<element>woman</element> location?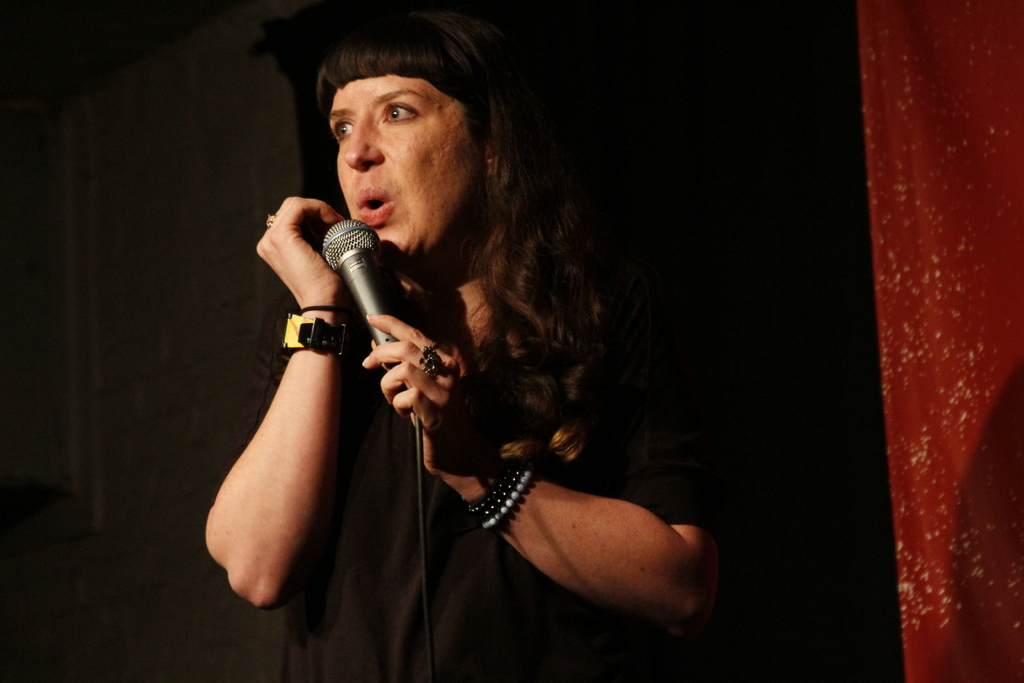
box=[206, 0, 682, 682]
